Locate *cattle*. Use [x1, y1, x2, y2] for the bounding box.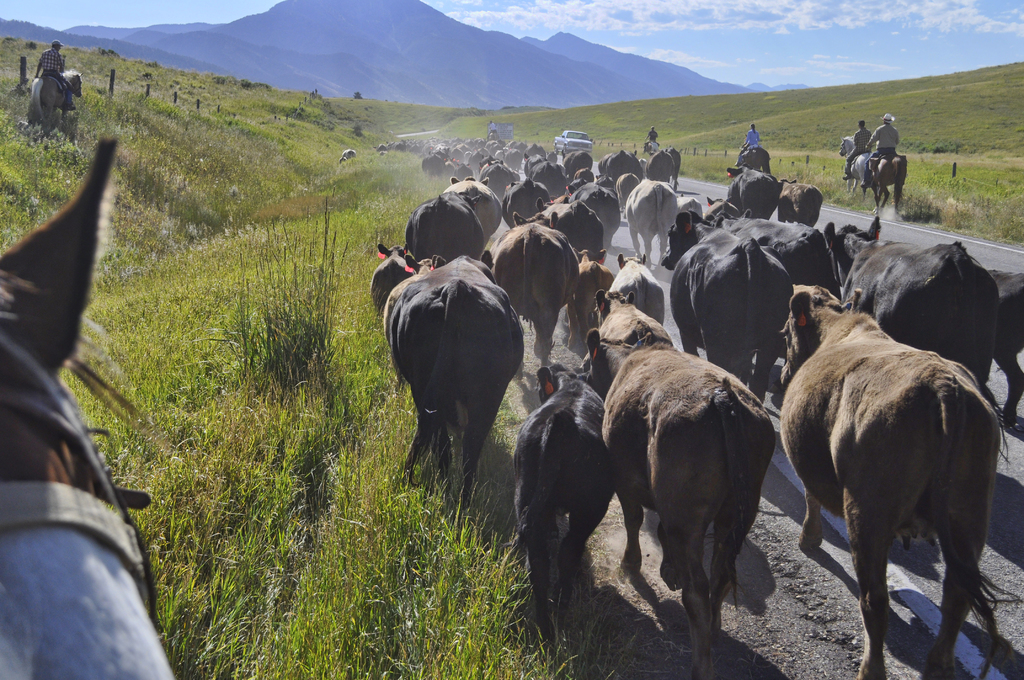
[575, 167, 594, 187].
